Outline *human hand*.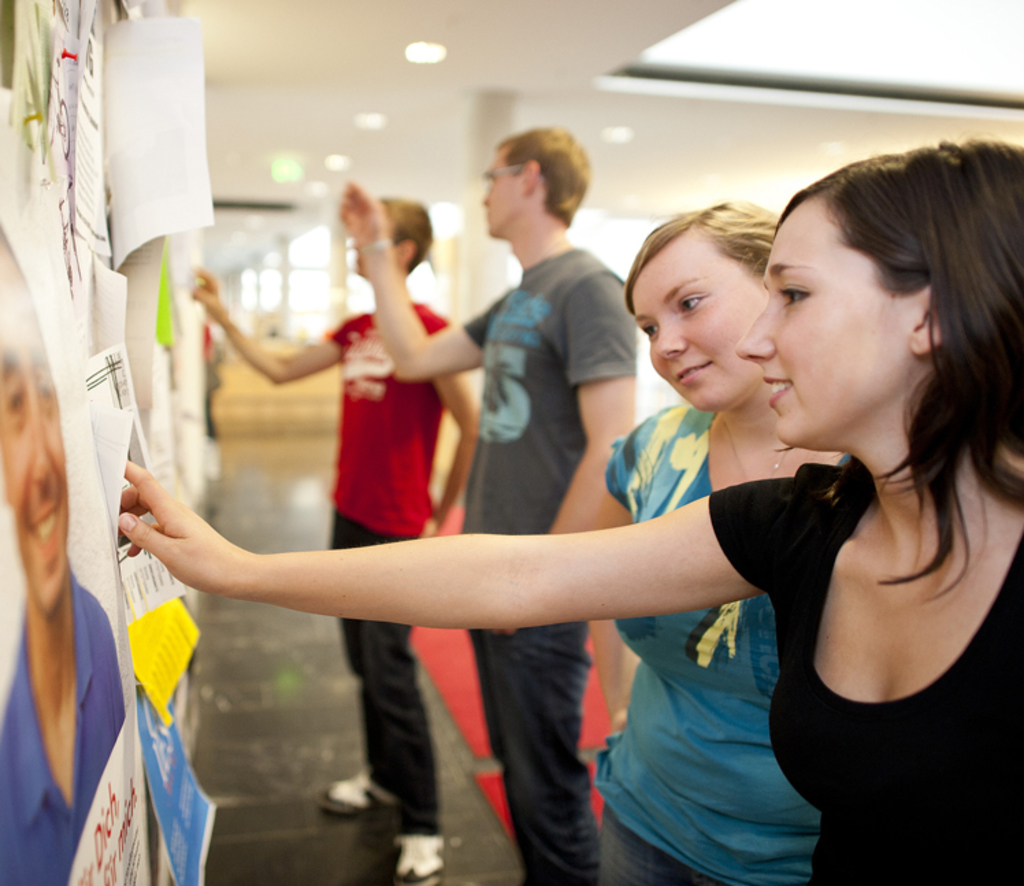
Outline: (613,709,634,734).
